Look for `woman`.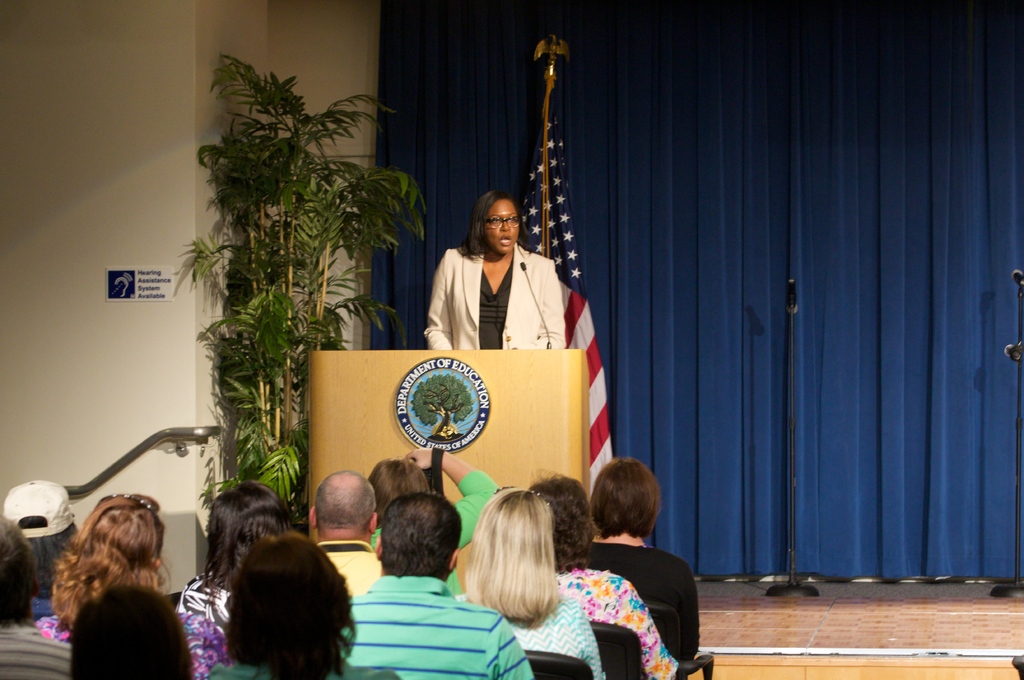
Found: bbox=[427, 190, 564, 347].
